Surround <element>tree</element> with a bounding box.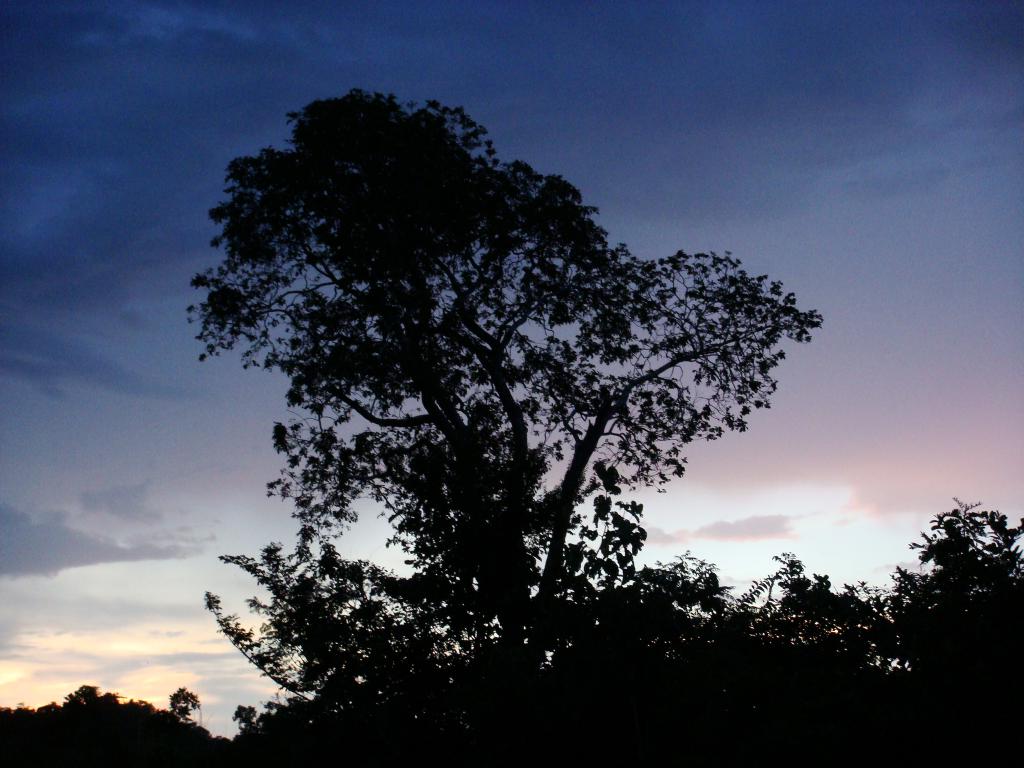
<region>859, 495, 1023, 767</region>.
